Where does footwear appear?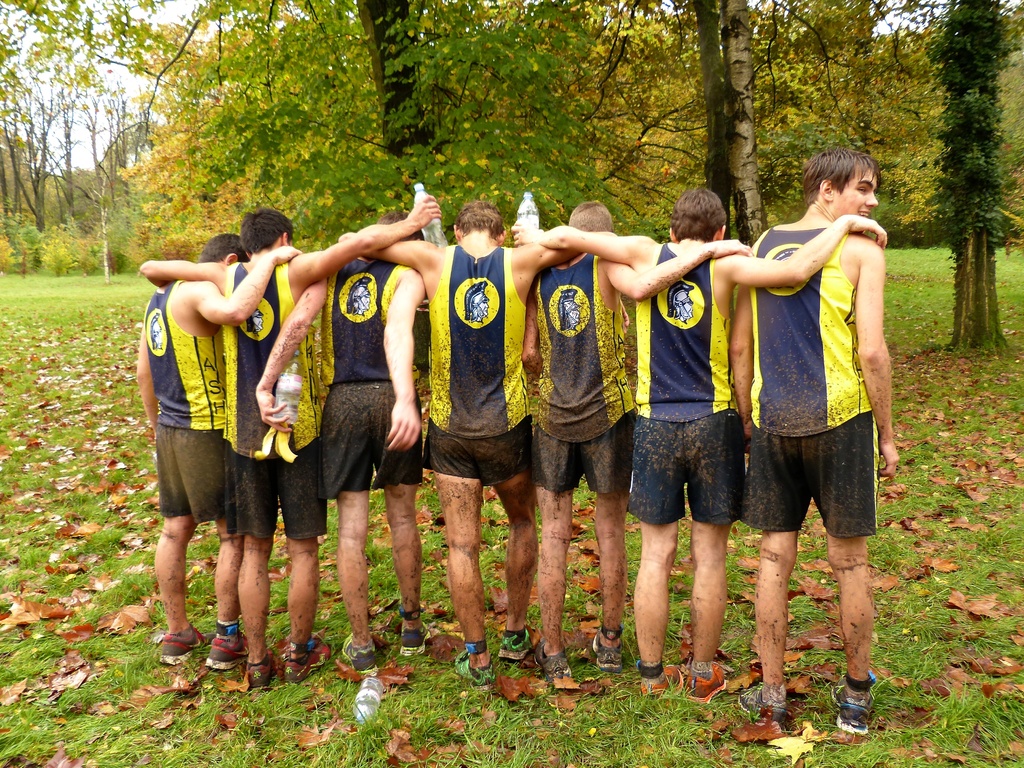
Appears at rect(826, 678, 879, 735).
